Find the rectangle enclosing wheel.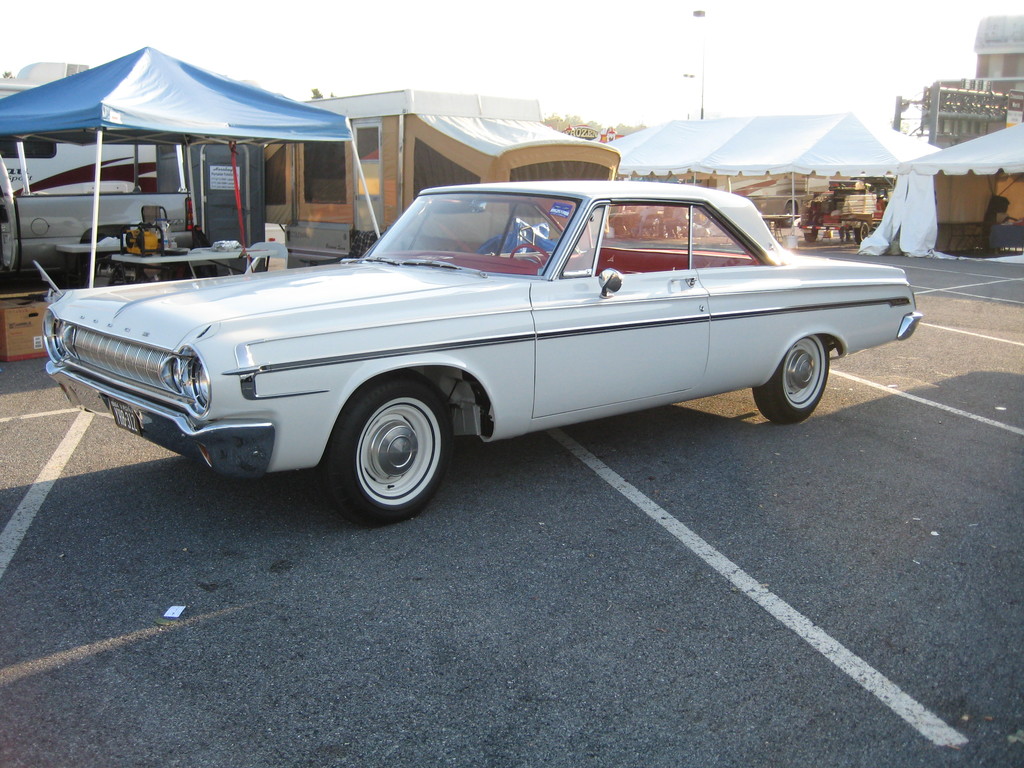
pyautogui.locateOnScreen(854, 221, 869, 244).
